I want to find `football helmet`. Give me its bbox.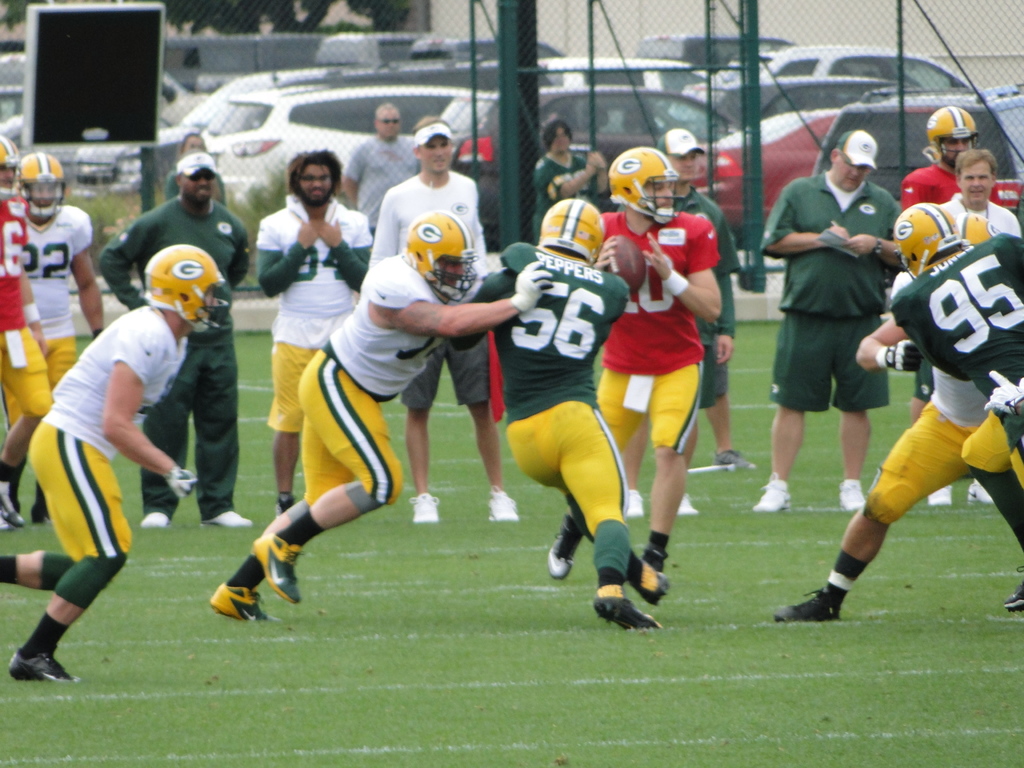
bbox(895, 200, 966, 284).
